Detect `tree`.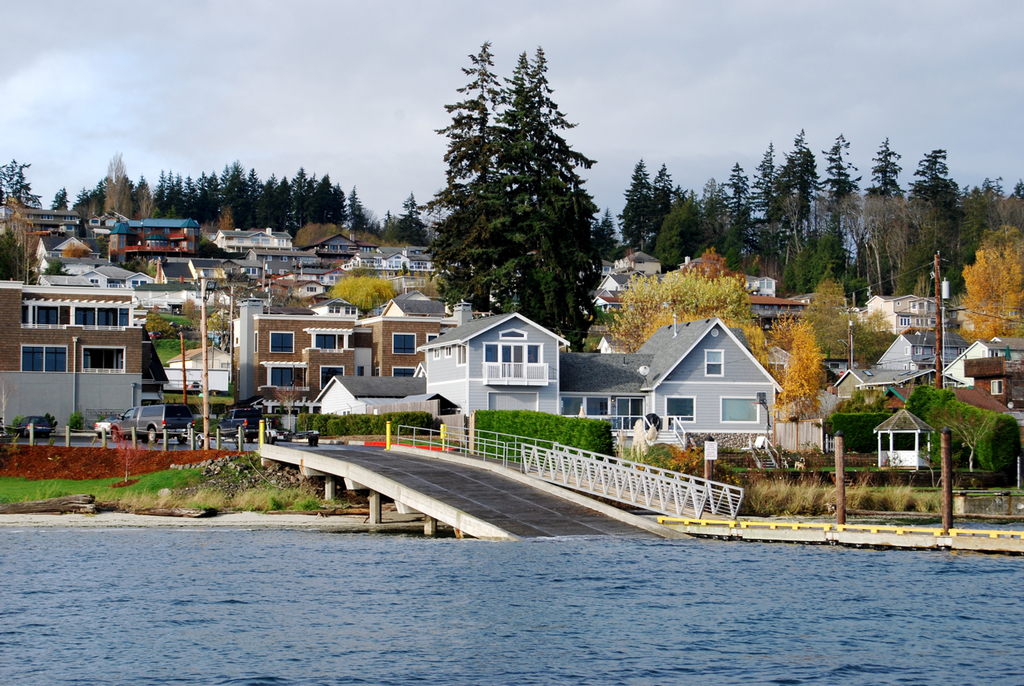
Detected at box=[4, 161, 25, 206].
